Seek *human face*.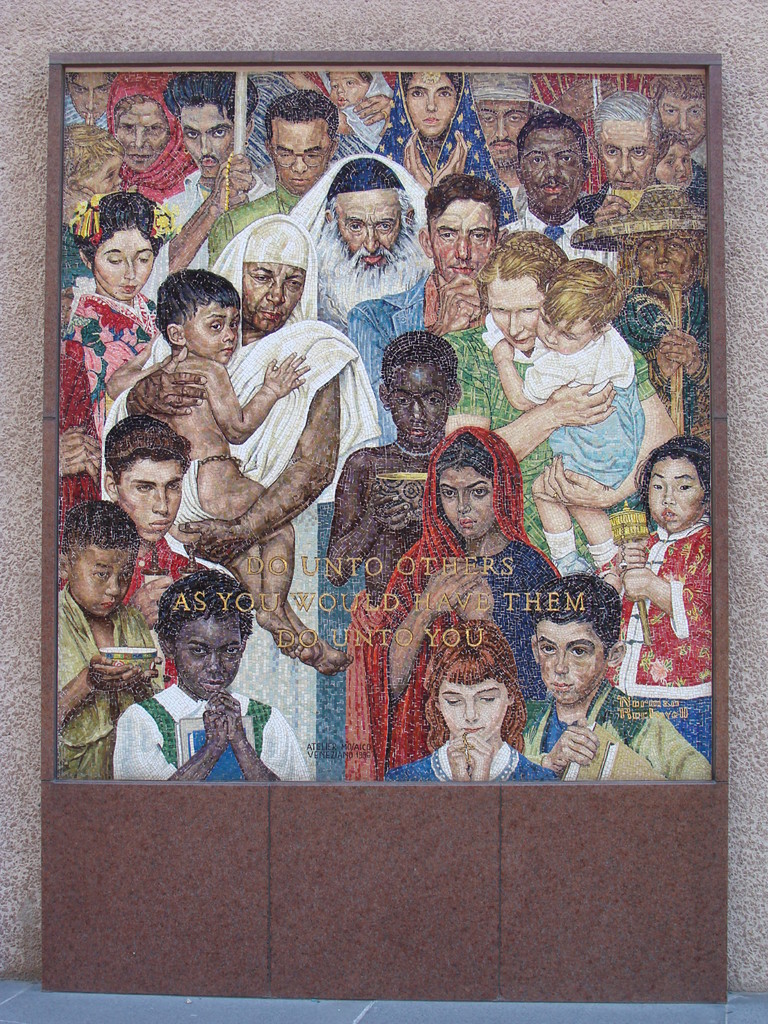
(x1=264, y1=113, x2=334, y2=186).
